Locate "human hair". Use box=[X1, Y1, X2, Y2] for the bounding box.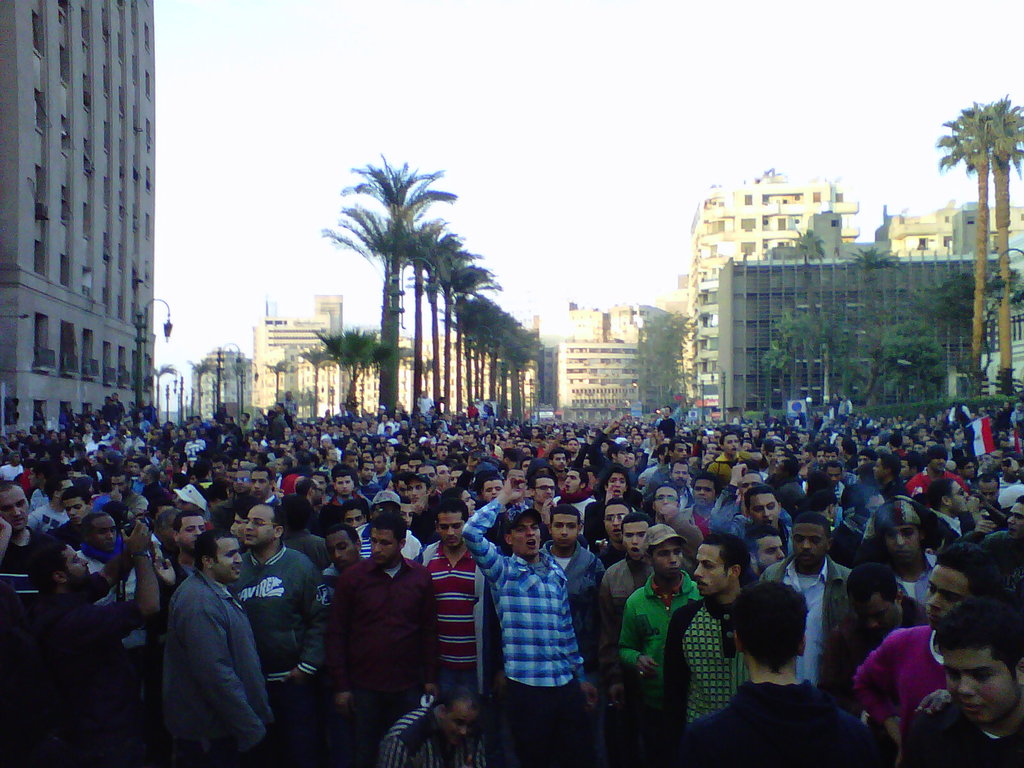
box=[788, 509, 833, 547].
